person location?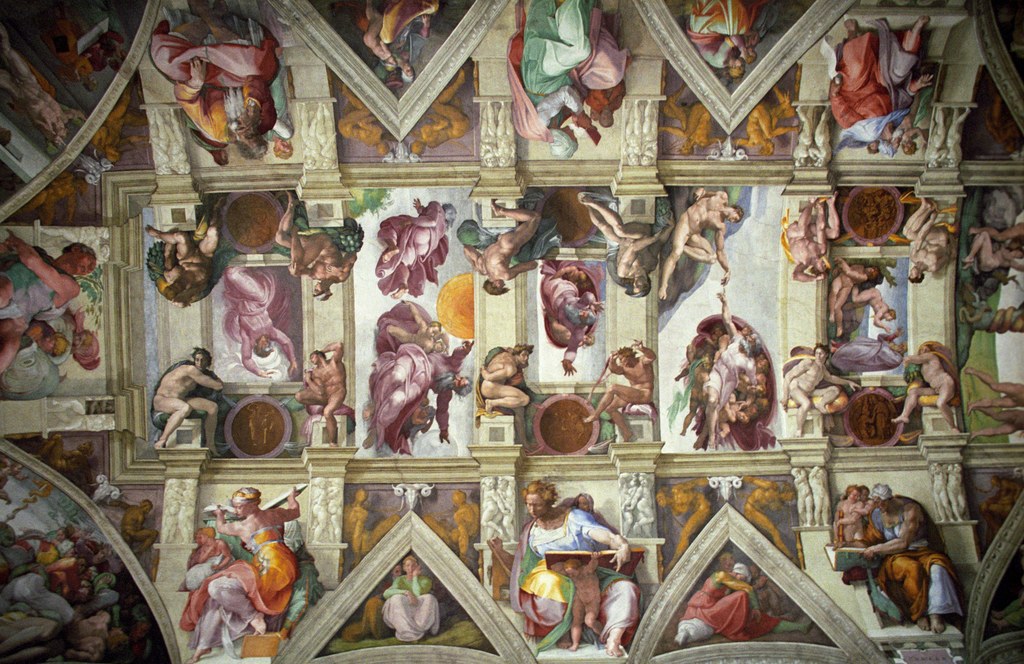
(692,0,760,80)
